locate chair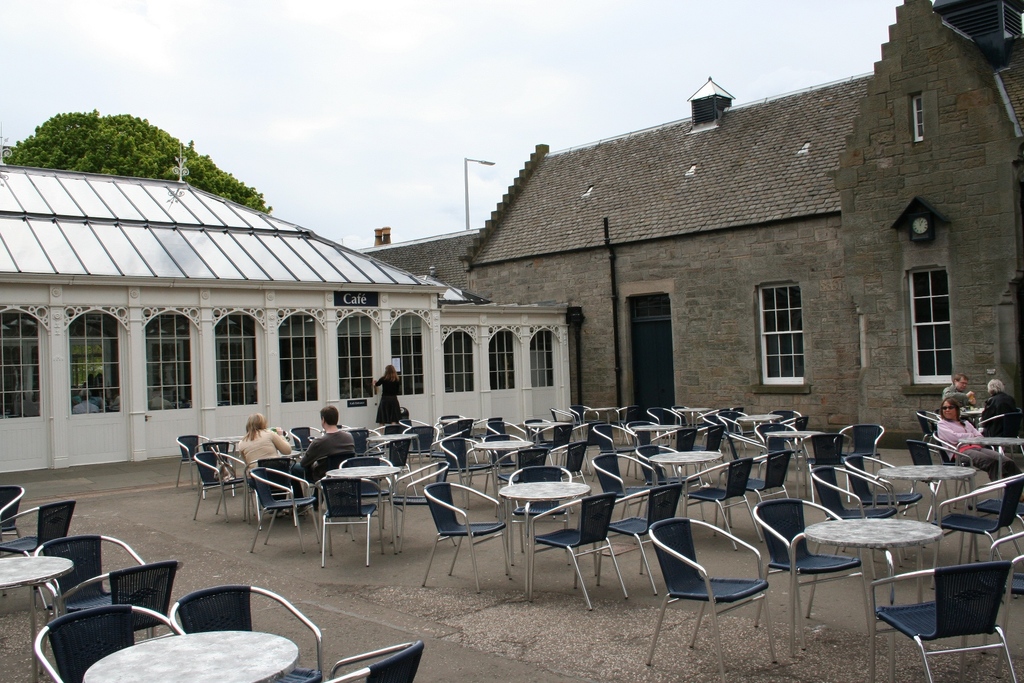
[530, 488, 628, 610]
